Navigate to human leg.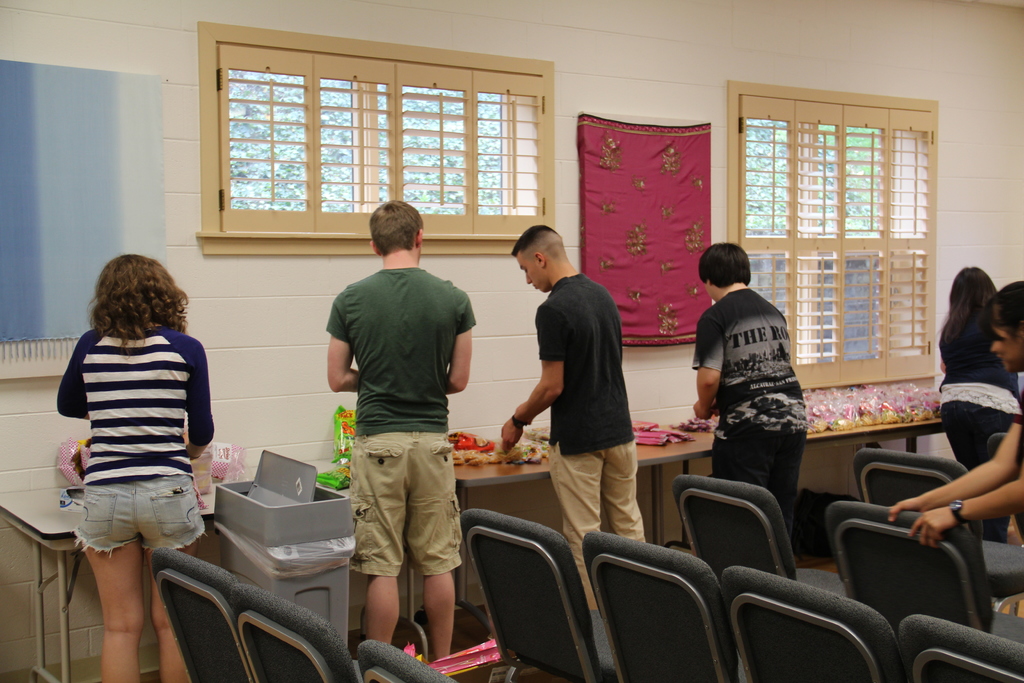
Navigation target: x1=545 y1=437 x2=616 y2=610.
